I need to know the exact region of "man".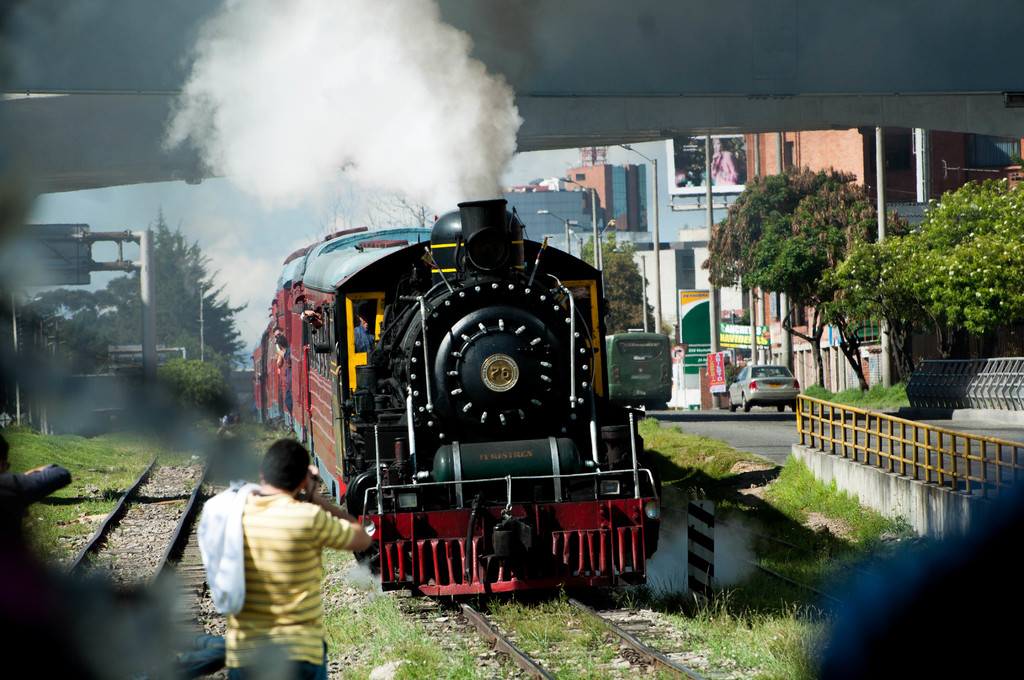
Region: region(349, 301, 376, 352).
